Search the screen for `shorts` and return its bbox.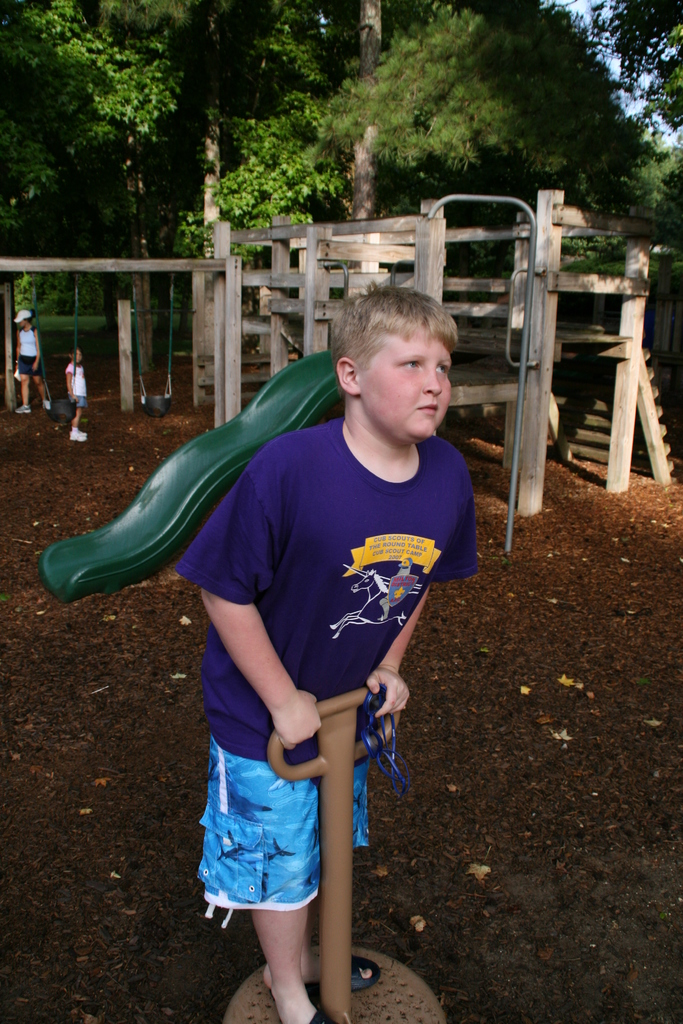
Found: {"x1": 68, "y1": 392, "x2": 85, "y2": 406}.
